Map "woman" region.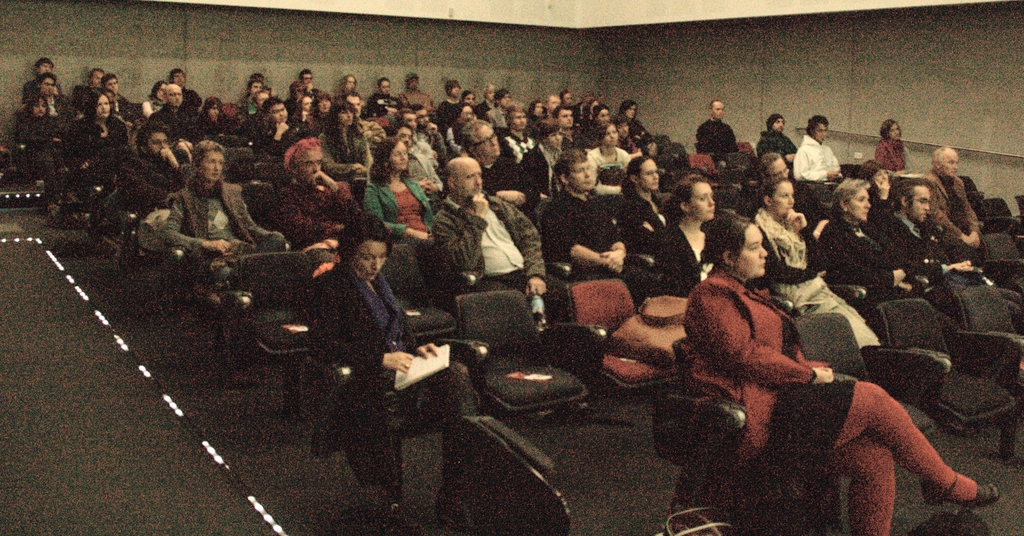
Mapped to Rect(593, 104, 610, 121).
